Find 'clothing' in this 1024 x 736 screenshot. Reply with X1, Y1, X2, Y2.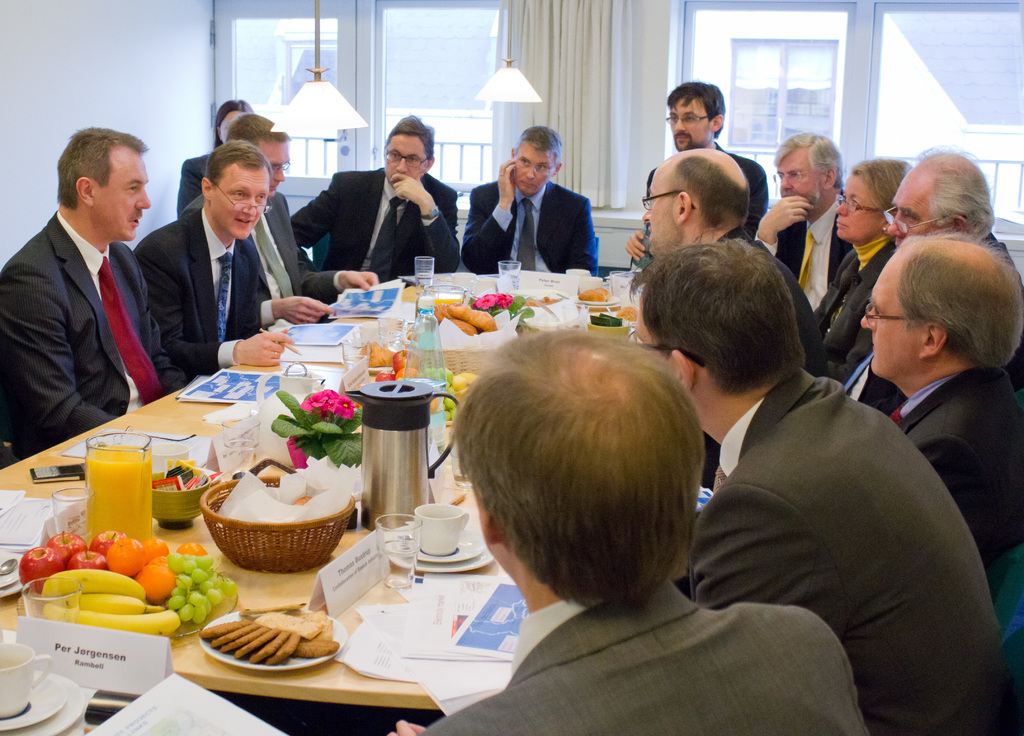
887, 362, 1023, 563.
